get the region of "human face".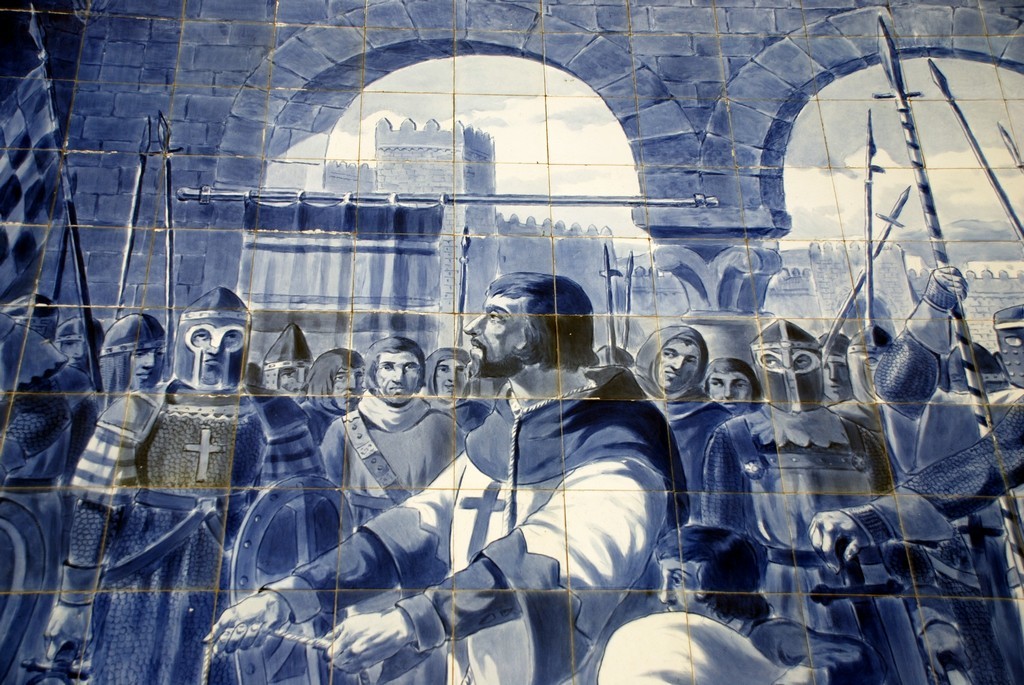
708,374,754,411.
